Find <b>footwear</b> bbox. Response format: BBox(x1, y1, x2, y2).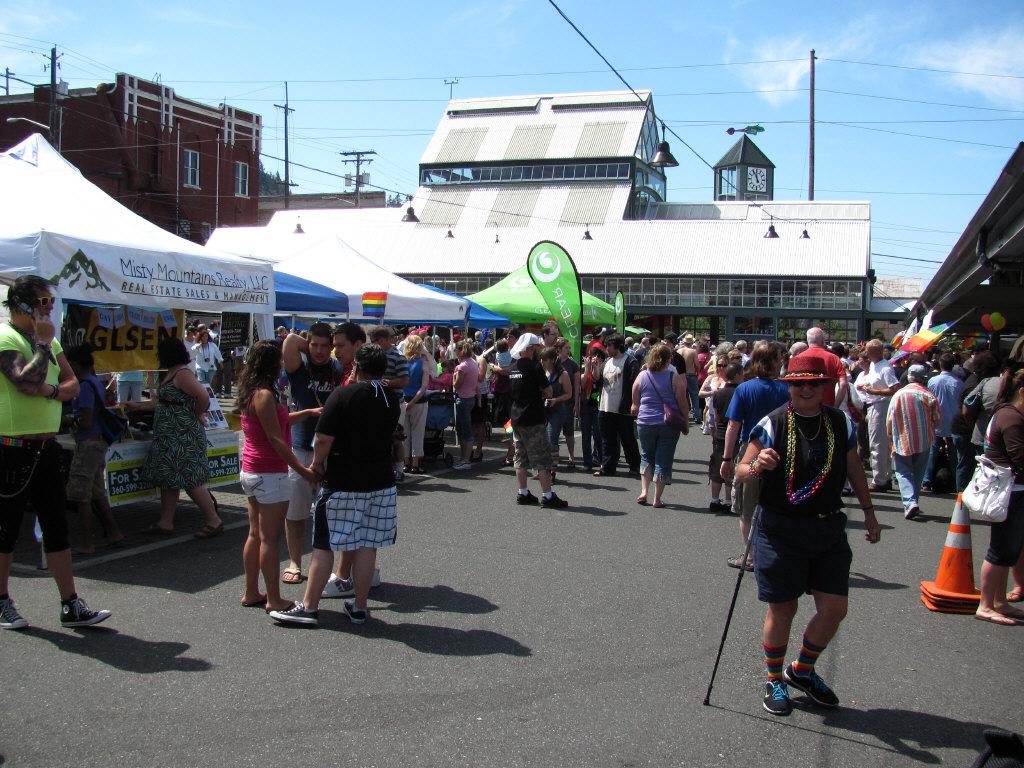
BBox(759, 679, 794, 715).
